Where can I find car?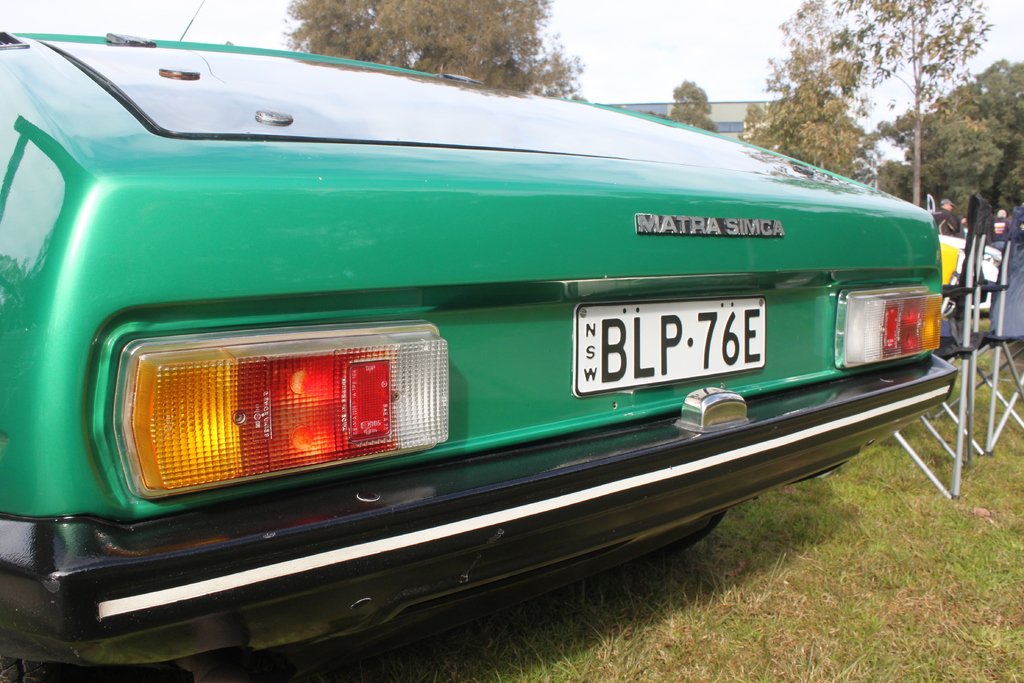
You can find it at [0, 27, 979, 665].
